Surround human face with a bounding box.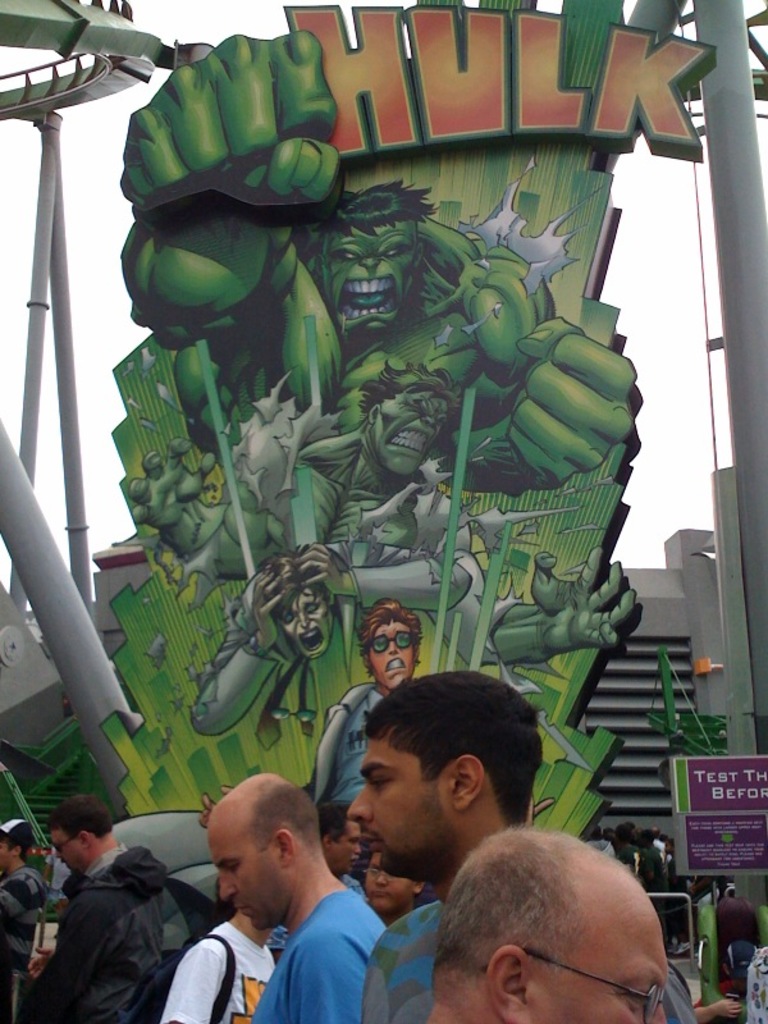
(x1=357, y1=847, x2=412, y2=915).
